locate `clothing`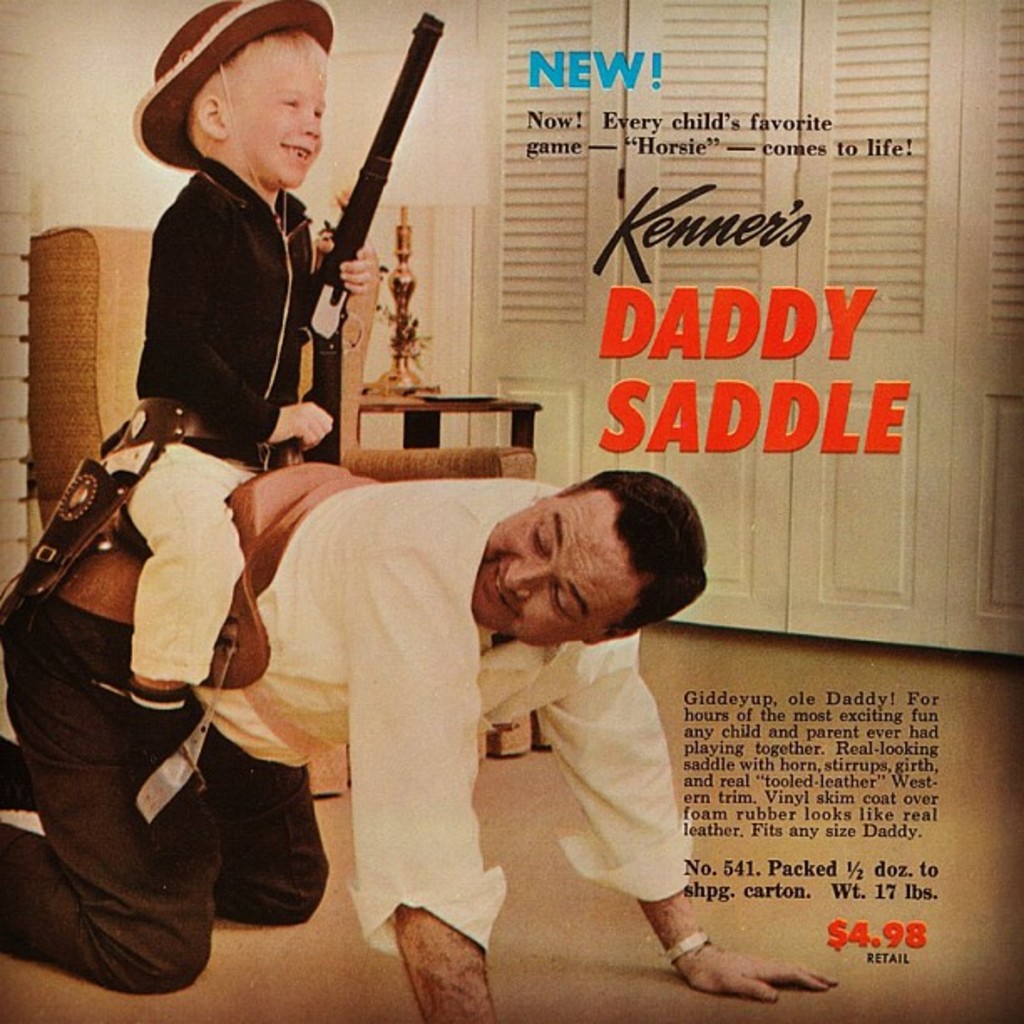
bbox=(122, 156, 318, 686)
